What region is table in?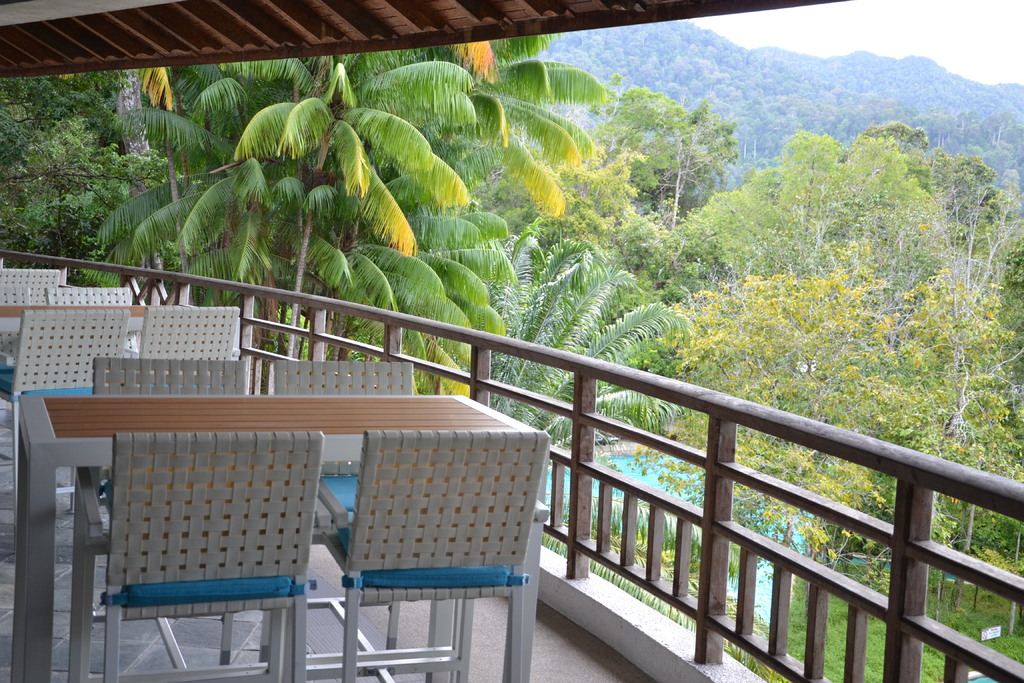
box=[0, 293, 196, 339].
